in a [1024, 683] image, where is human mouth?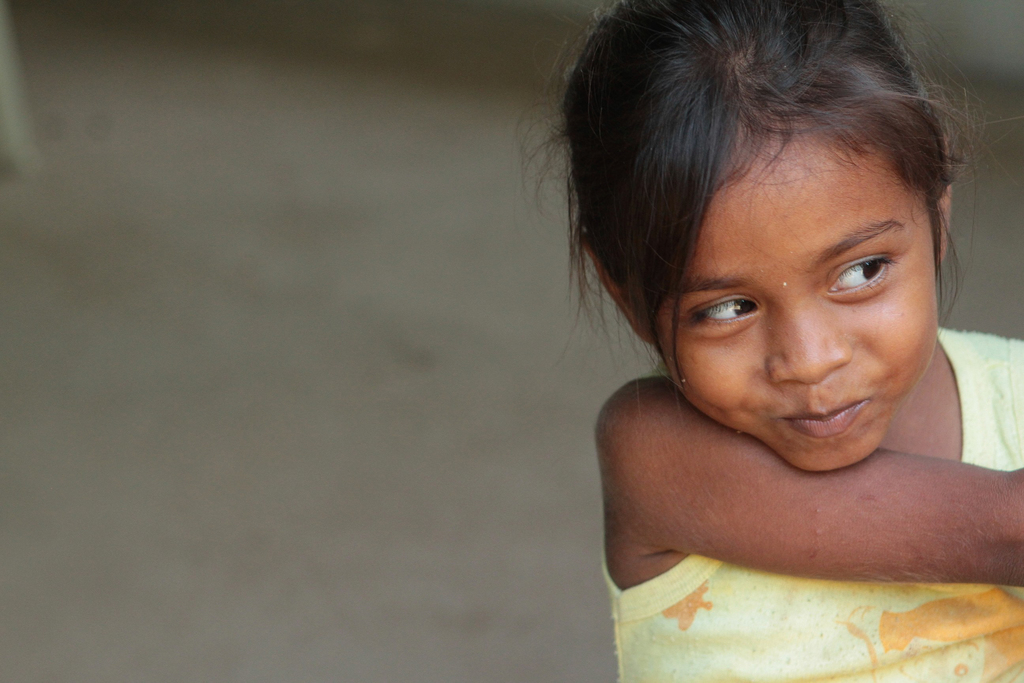
pyautogui.locateOnScreen(785, 399, 865, 434).
